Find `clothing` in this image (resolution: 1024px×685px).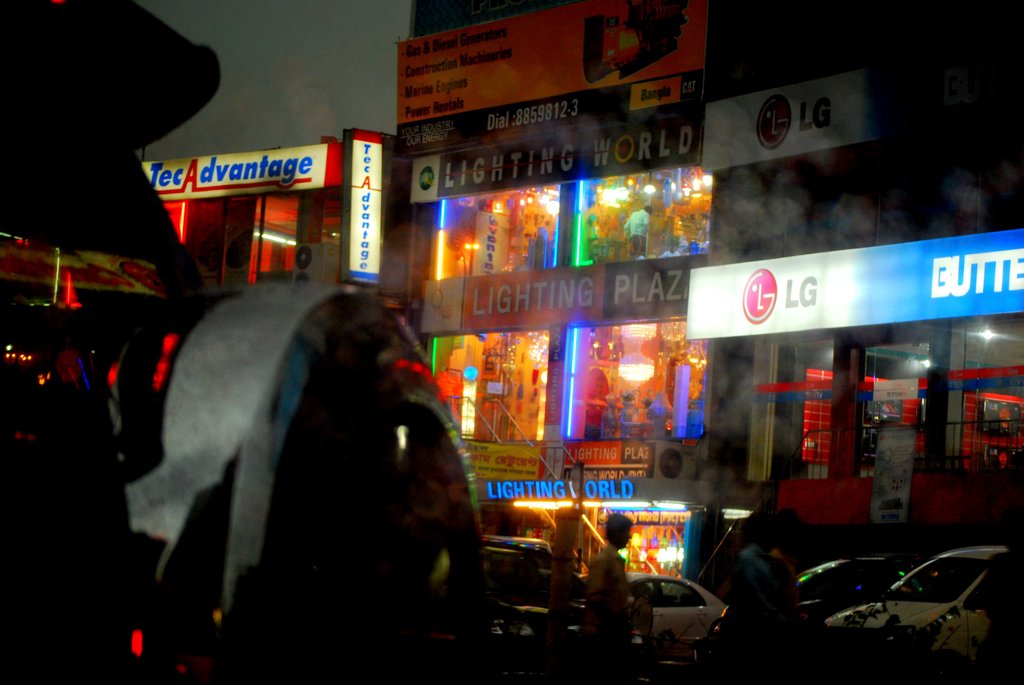
(630, 597, 652, 636).
